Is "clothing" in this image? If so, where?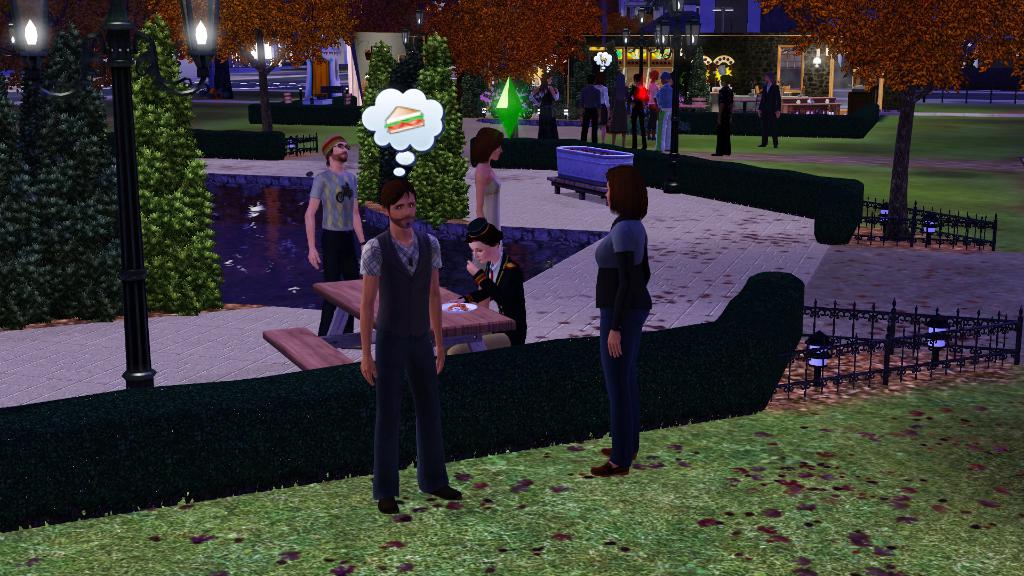
Yes, at locate(472, 251, 525, 340).
